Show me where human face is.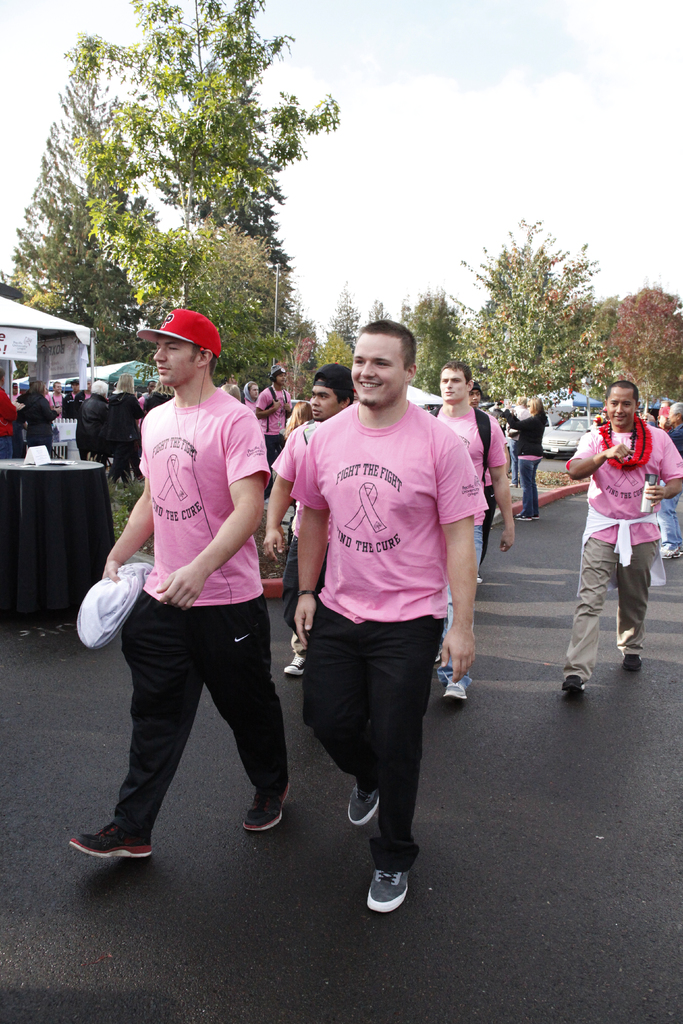
human face is at (left=354, top=332, right=404, bottom=408).
